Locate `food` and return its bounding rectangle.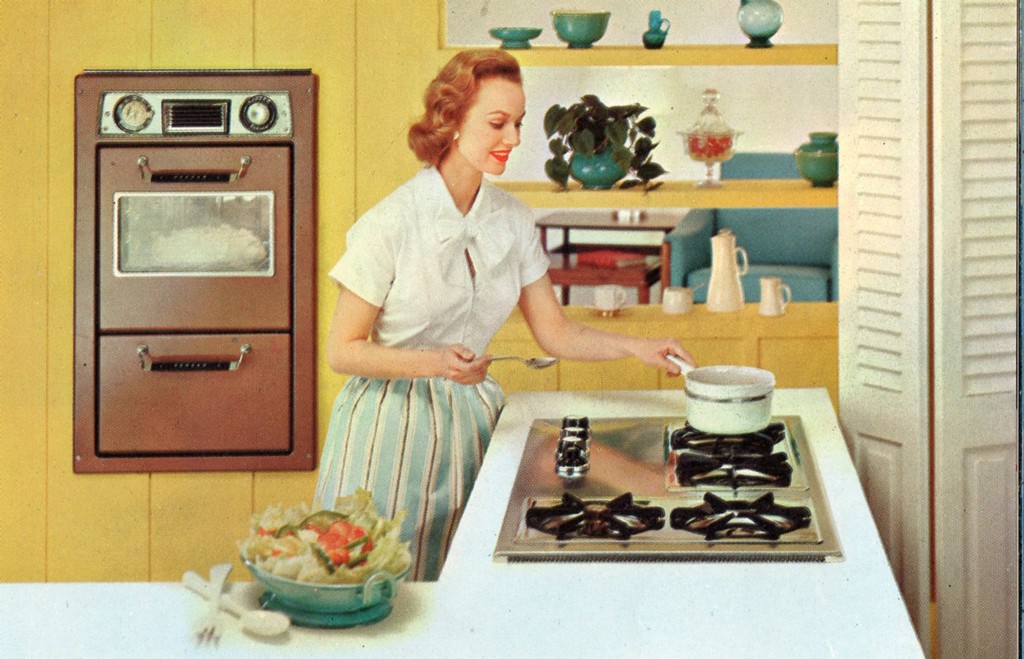
Rect(233, 503, 400, 621).
